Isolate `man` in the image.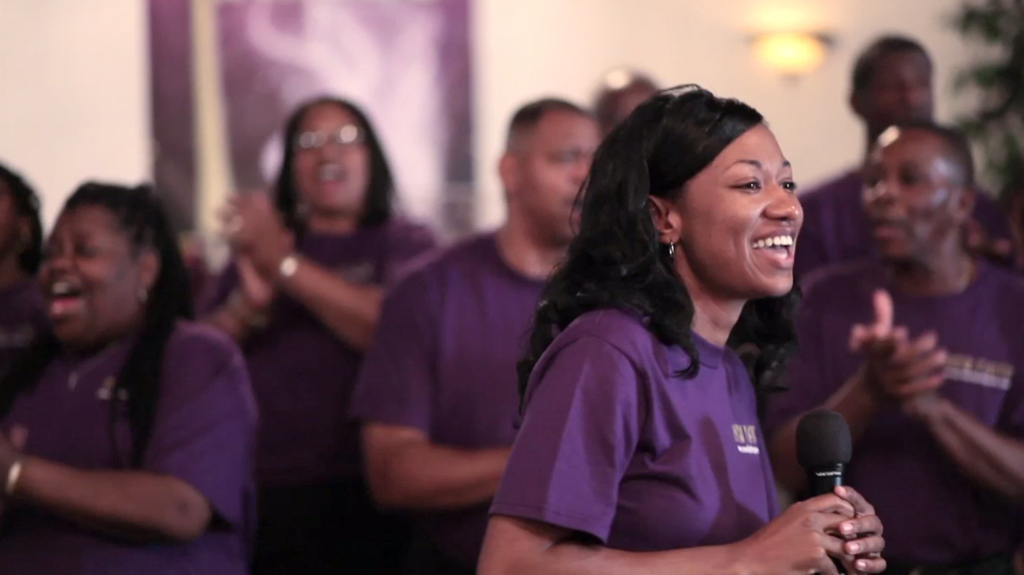
Isolated region: l=767, t=34, r=1005, b=314.
